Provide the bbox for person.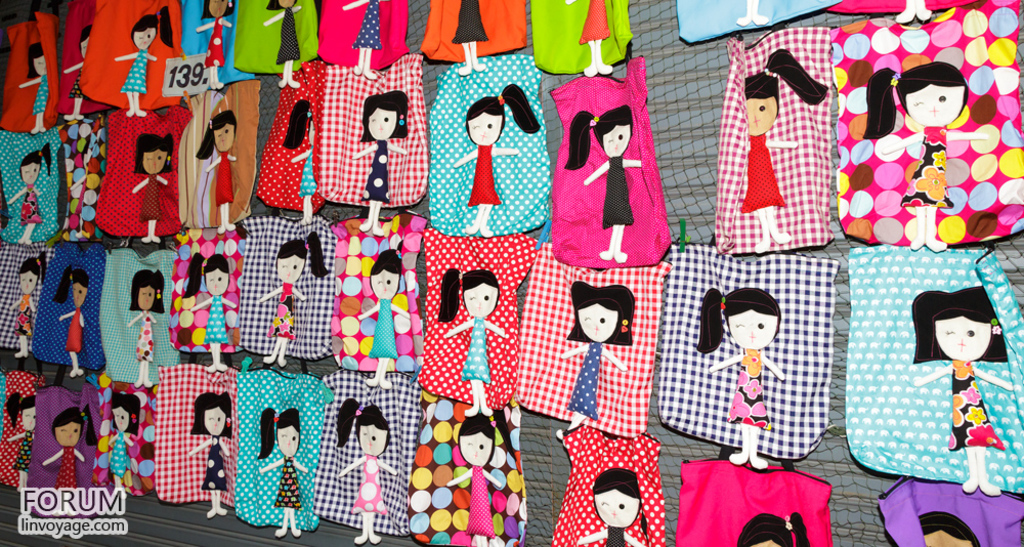
901,277,1016,492.
